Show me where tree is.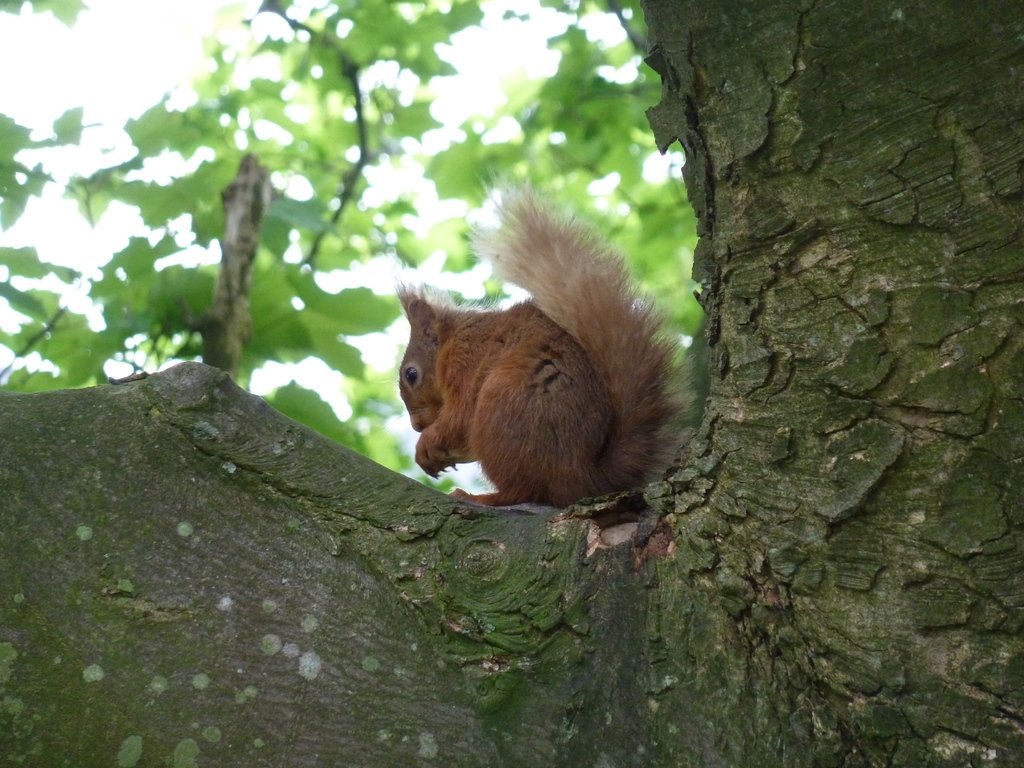
tree is at BBox(0, 0, 1023, 767).
